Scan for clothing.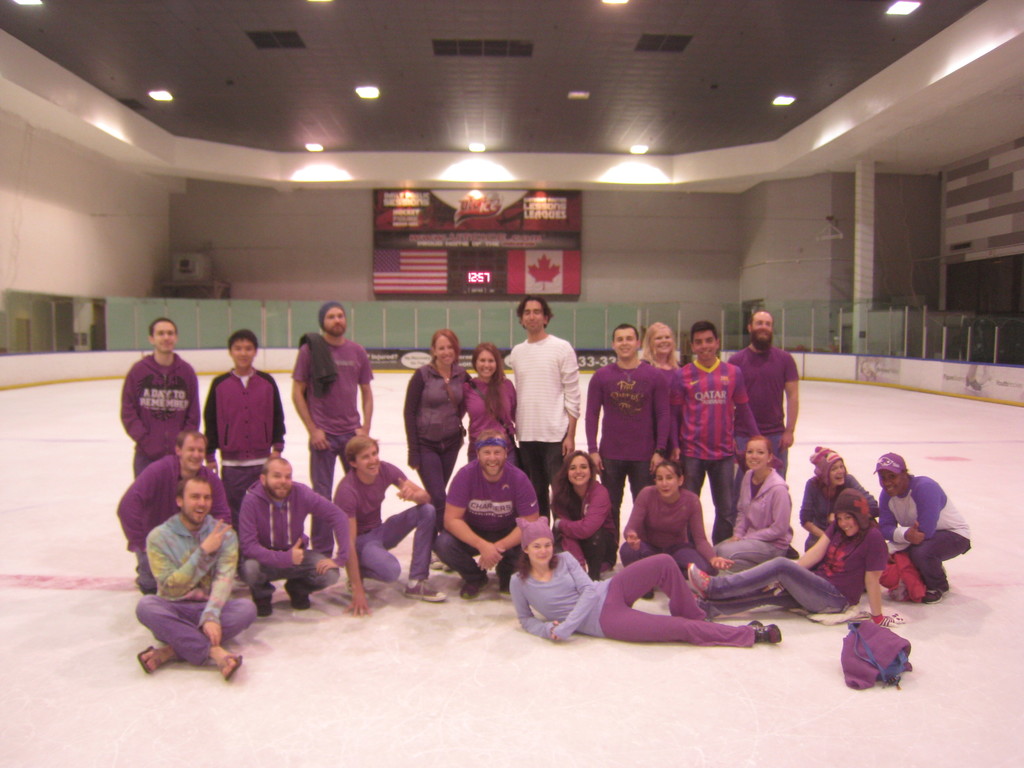
Scan result: <region>120, 349, 198, 477</region>.
